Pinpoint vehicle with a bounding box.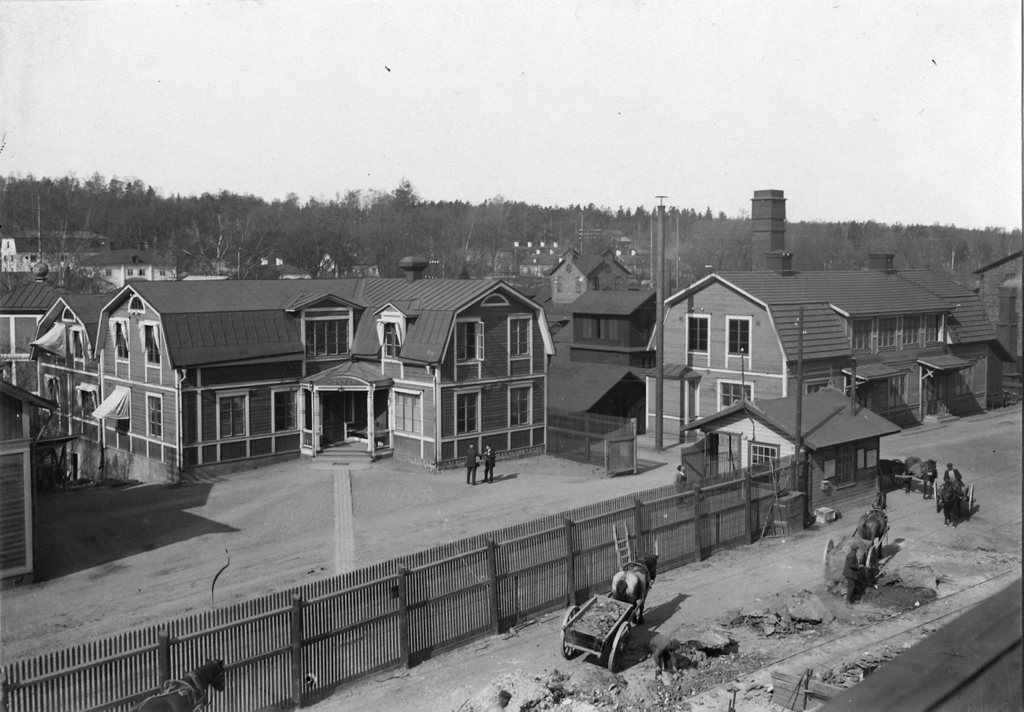
[x1=929, y1=476, x2=974, y2=511].
